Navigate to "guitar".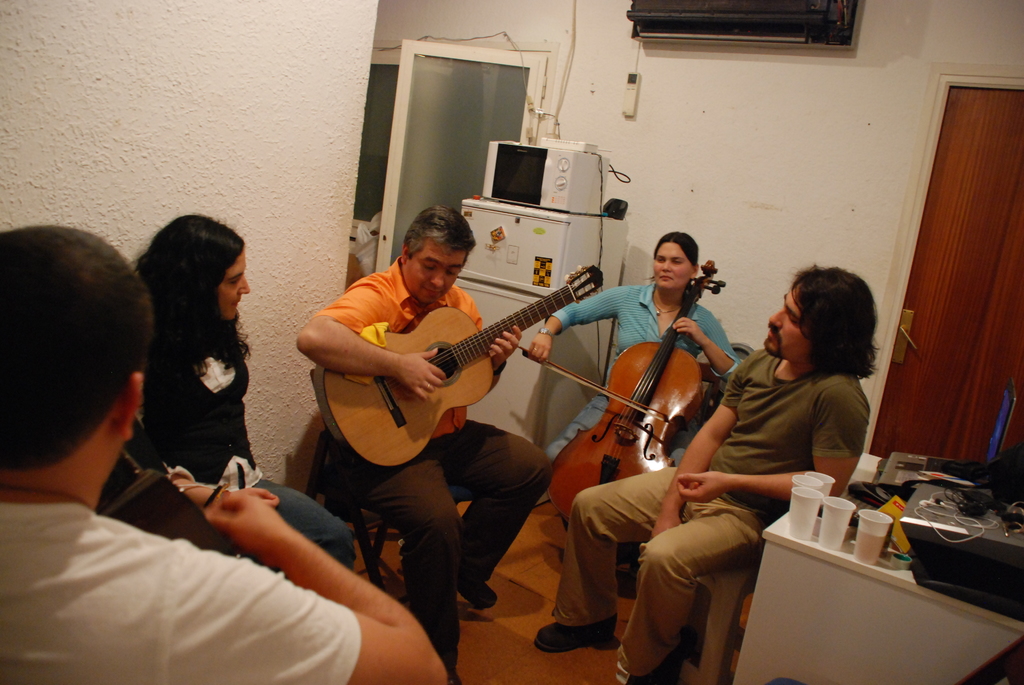
Navigation target: 312,262,607,476.
